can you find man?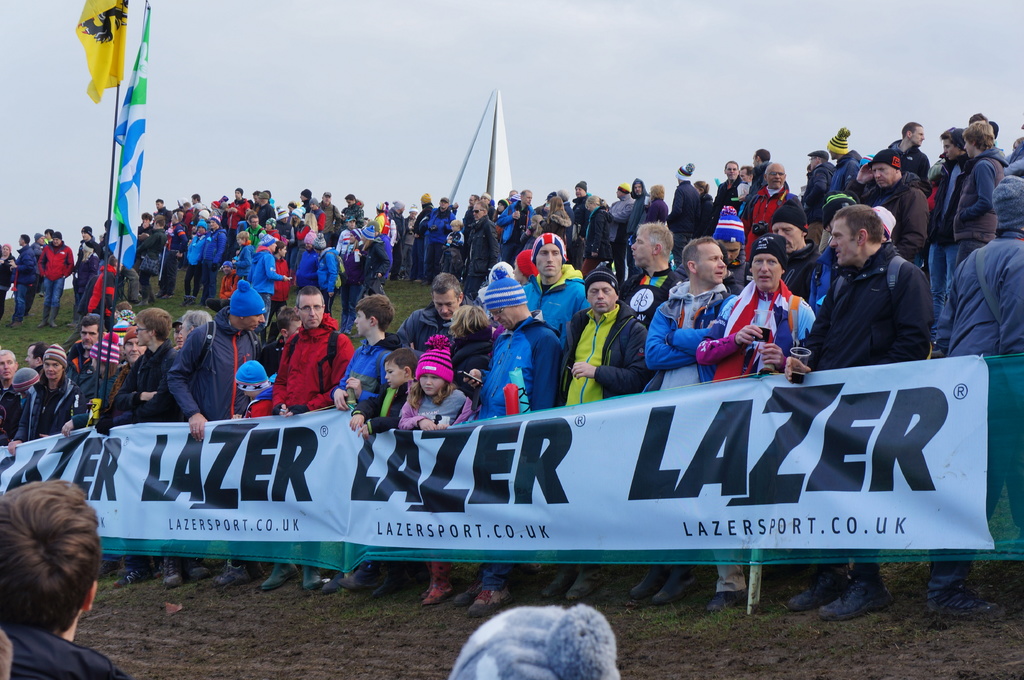
Yes, bounding box: 623 216 678 337.
